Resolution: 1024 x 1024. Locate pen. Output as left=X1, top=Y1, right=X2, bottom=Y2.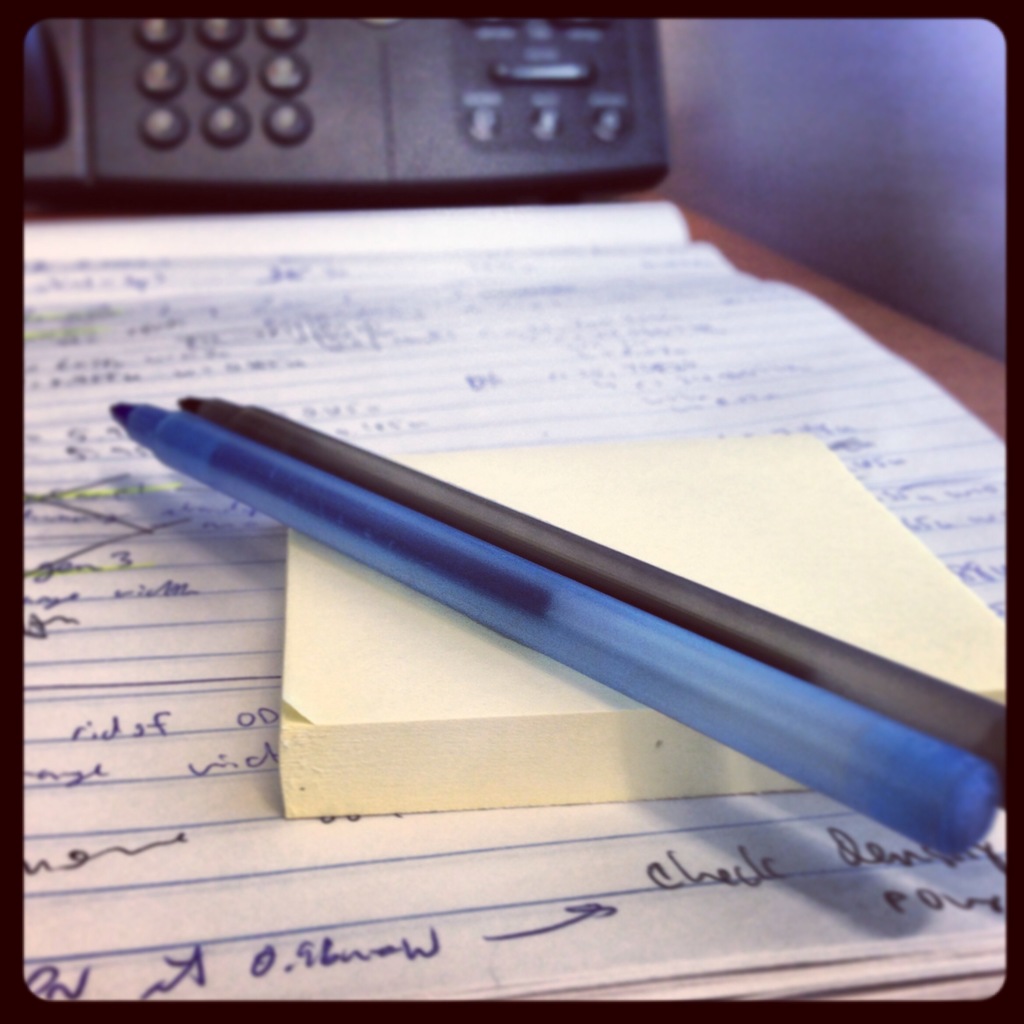
left=179, top=390, right=1013, bottom=783.
